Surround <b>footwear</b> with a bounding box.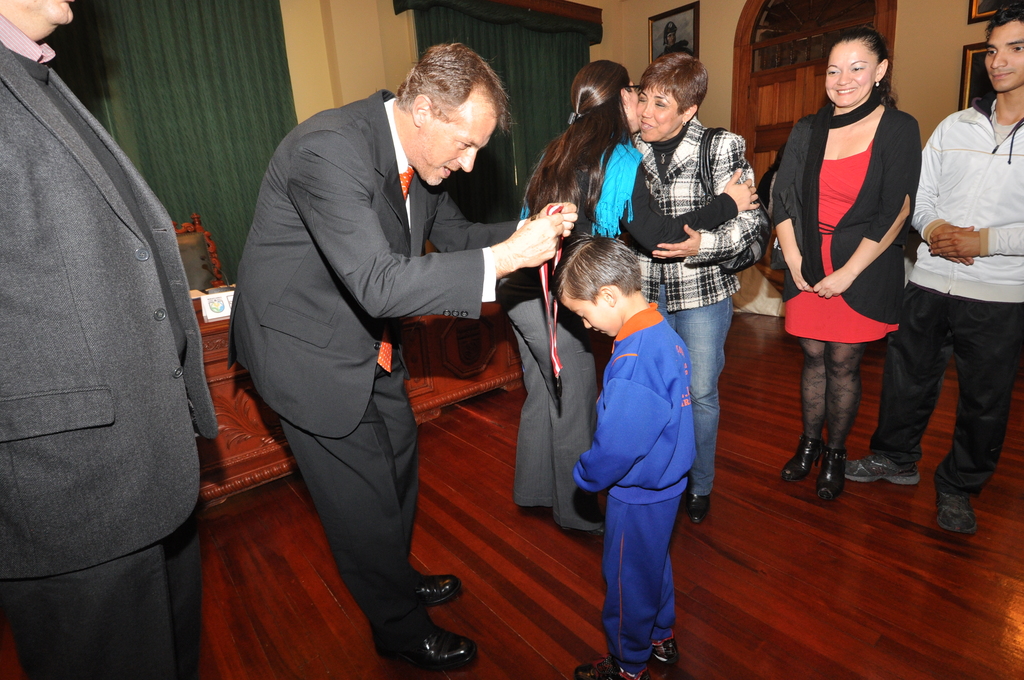
355/578/454/668.
